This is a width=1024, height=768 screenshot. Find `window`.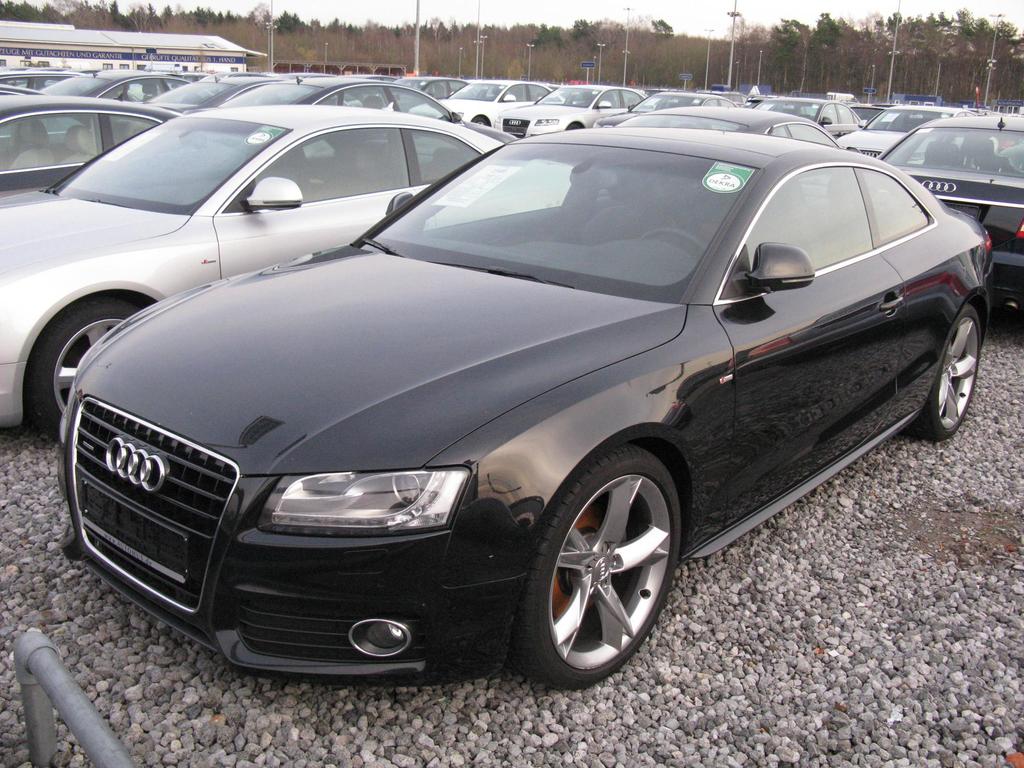
Bounding box: [109,111,158,135].
